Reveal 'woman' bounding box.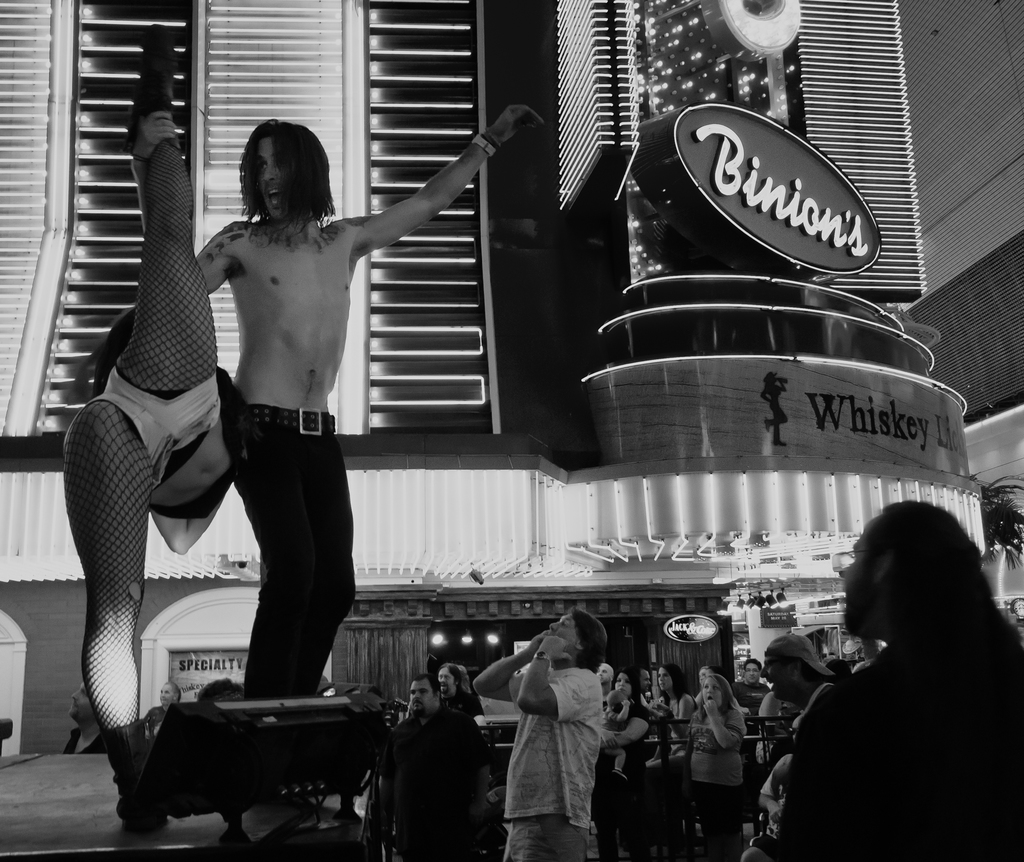
Revealed: 652,660,700,850.
